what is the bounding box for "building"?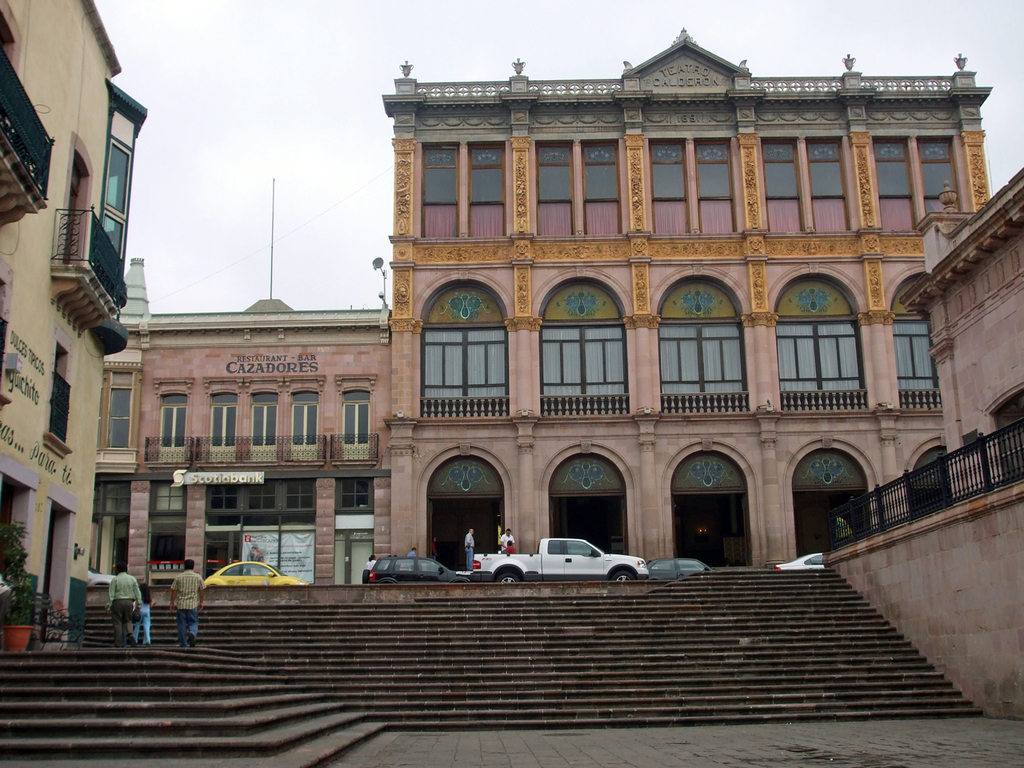
detection(898, 170, 1023, 499).
